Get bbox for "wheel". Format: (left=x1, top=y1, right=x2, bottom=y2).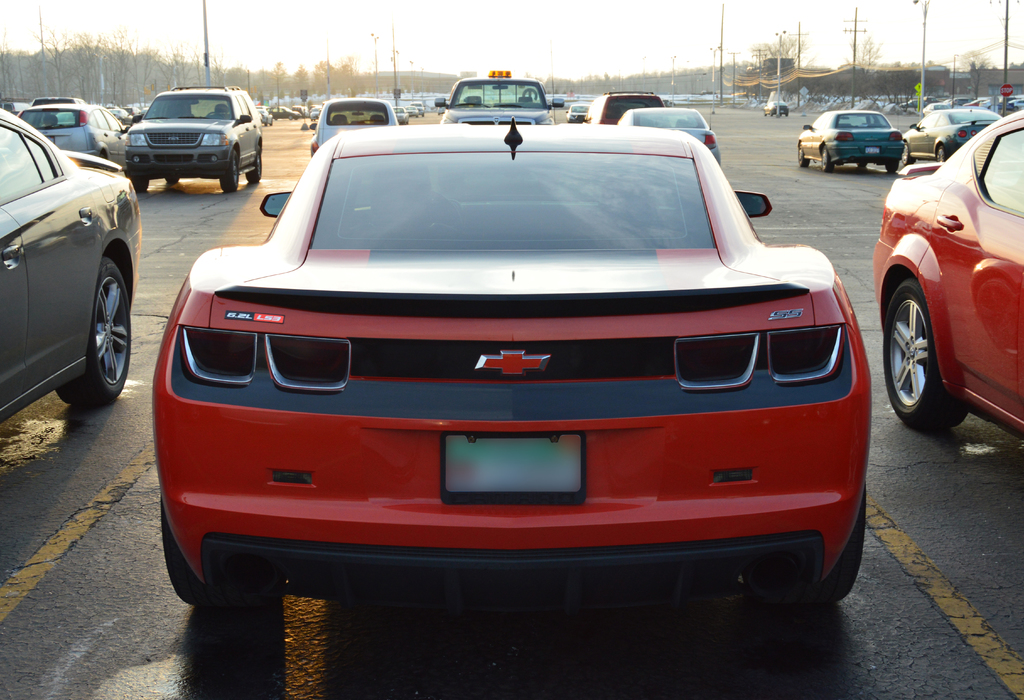
(left=857, top=164, right=867, bottom=167).
